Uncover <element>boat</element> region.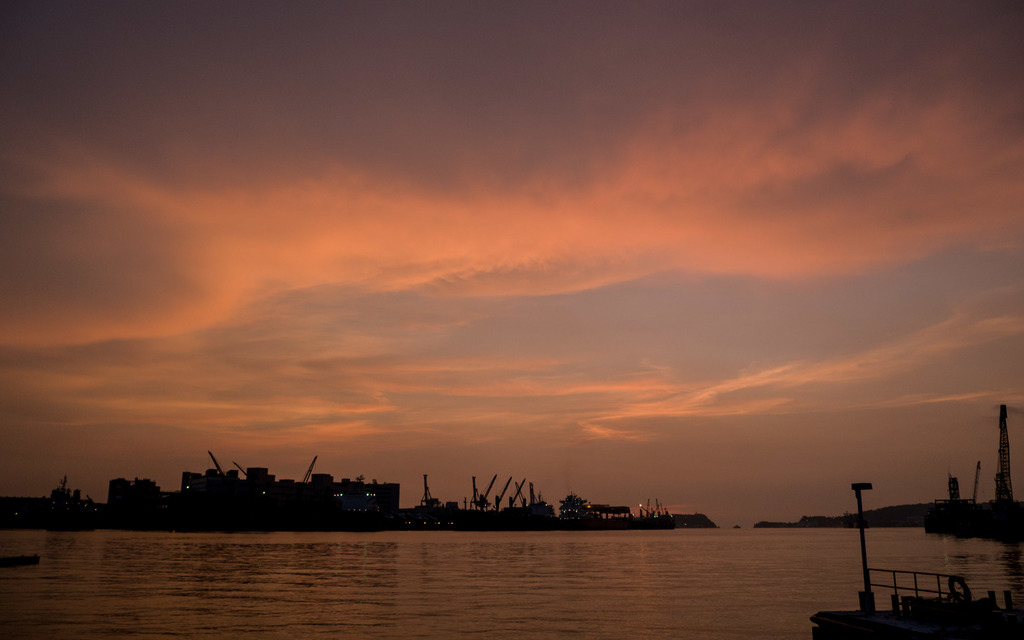
Uncovered: x1=813, y1=479, x2=1018, y2=639.
